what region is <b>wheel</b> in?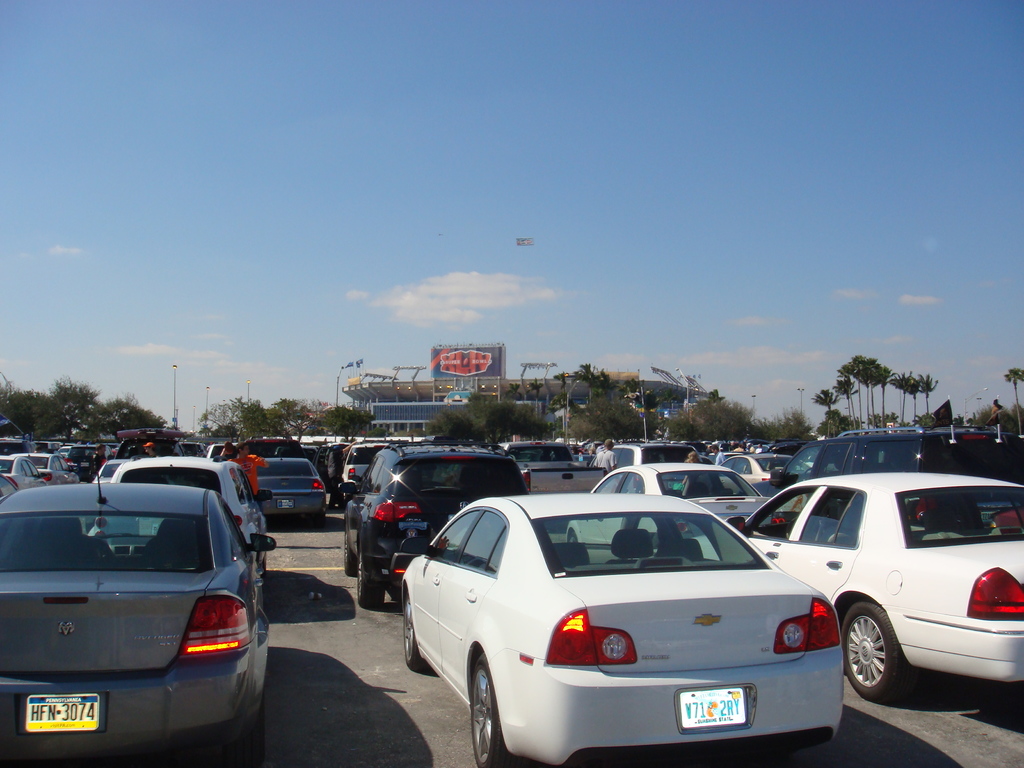
402:586:428:671.
